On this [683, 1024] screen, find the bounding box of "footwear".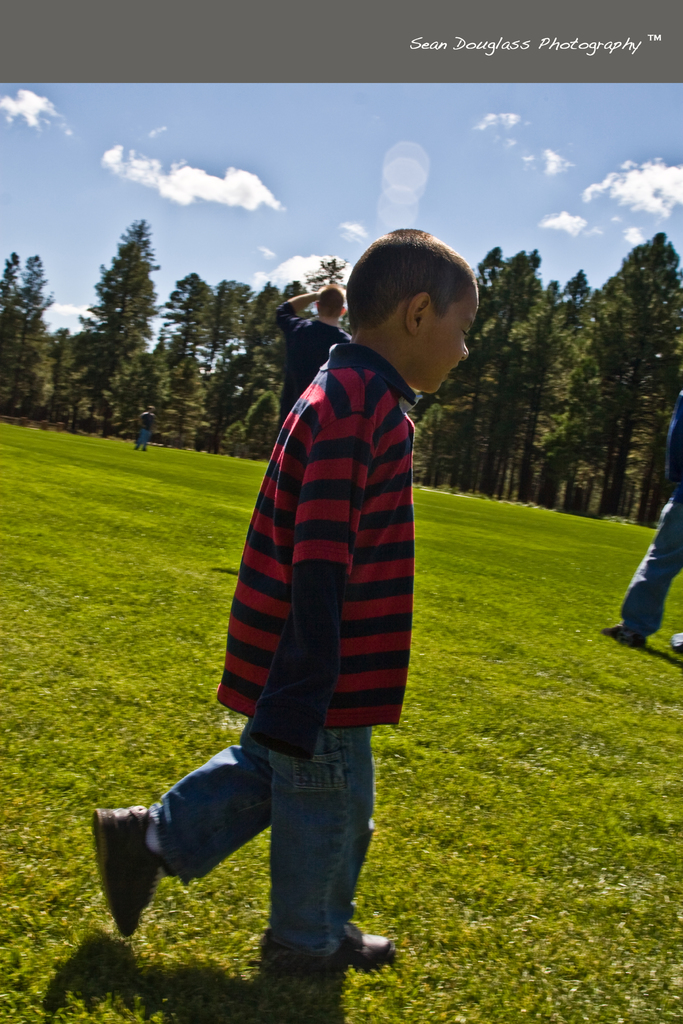
Bounding box: (672, 632, 682, 655).
